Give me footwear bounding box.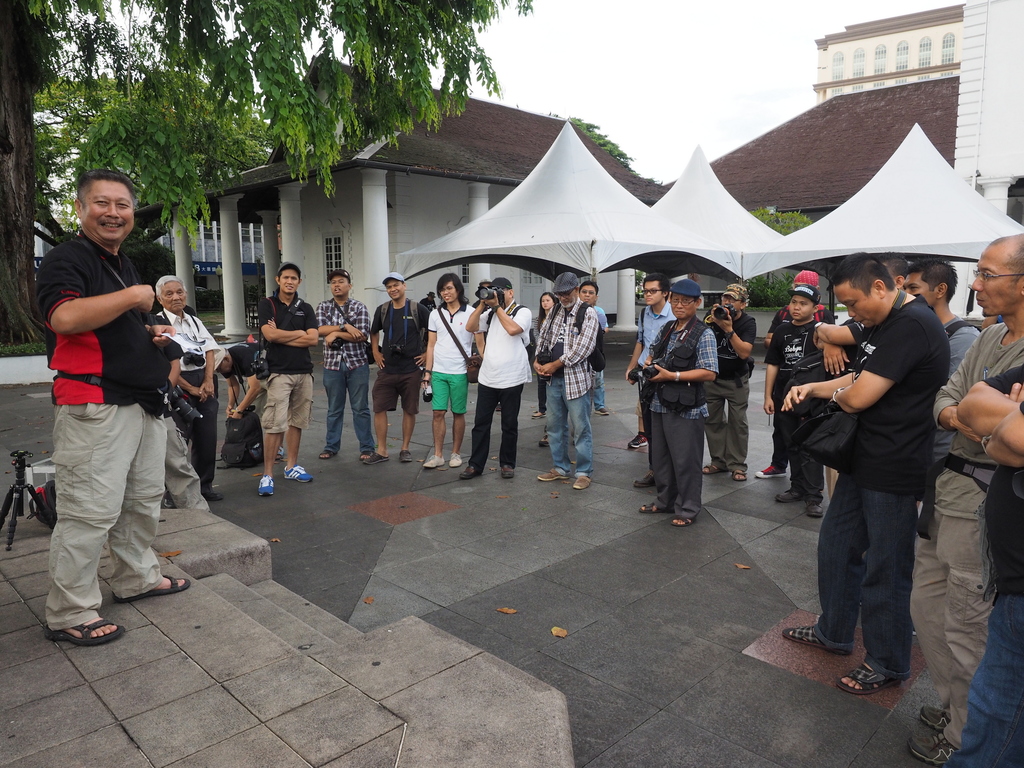
<bbox>361, 452, 367, 459</bbox>.
